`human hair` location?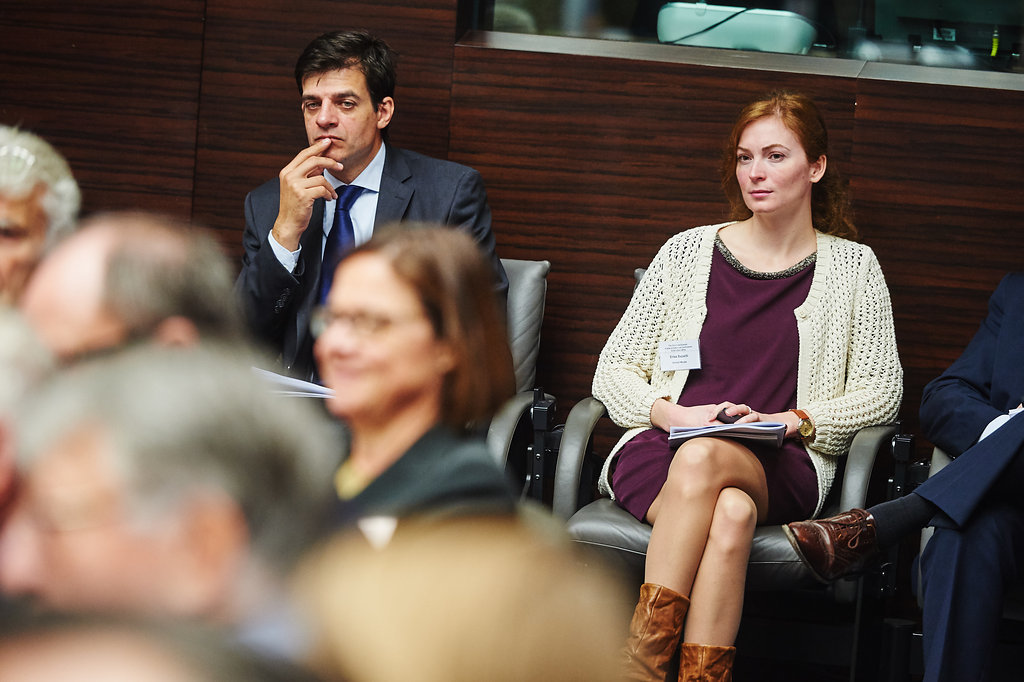
l=296, t=26, r=394, b=111
